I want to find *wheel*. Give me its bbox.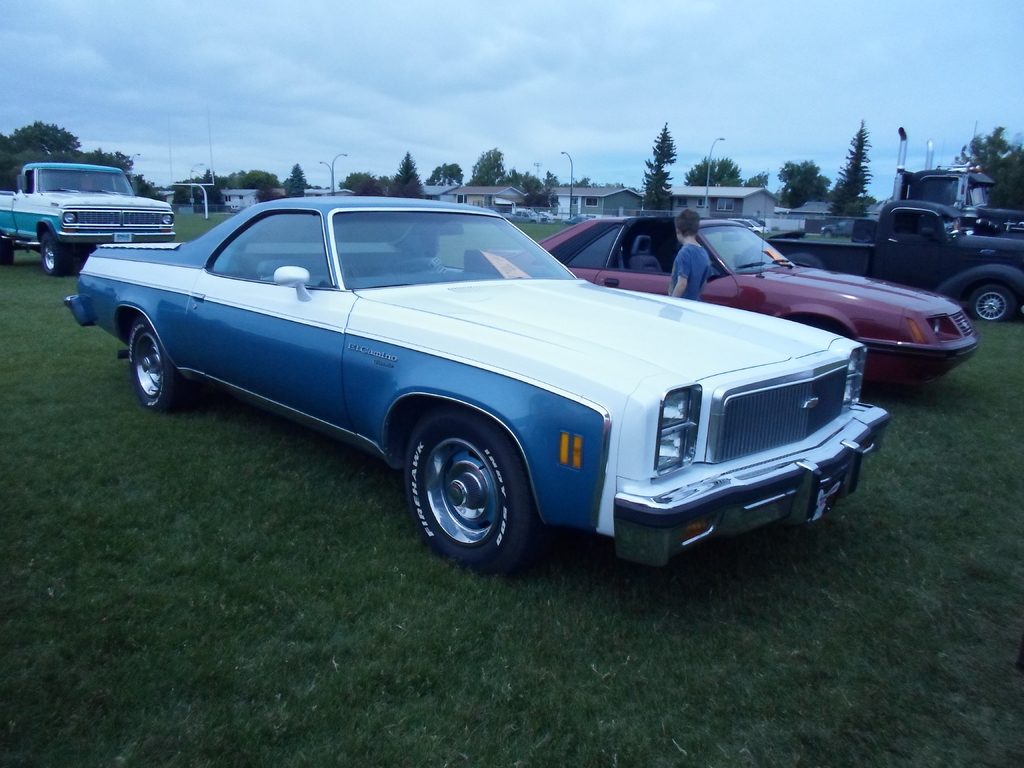
131 317 189 416.
